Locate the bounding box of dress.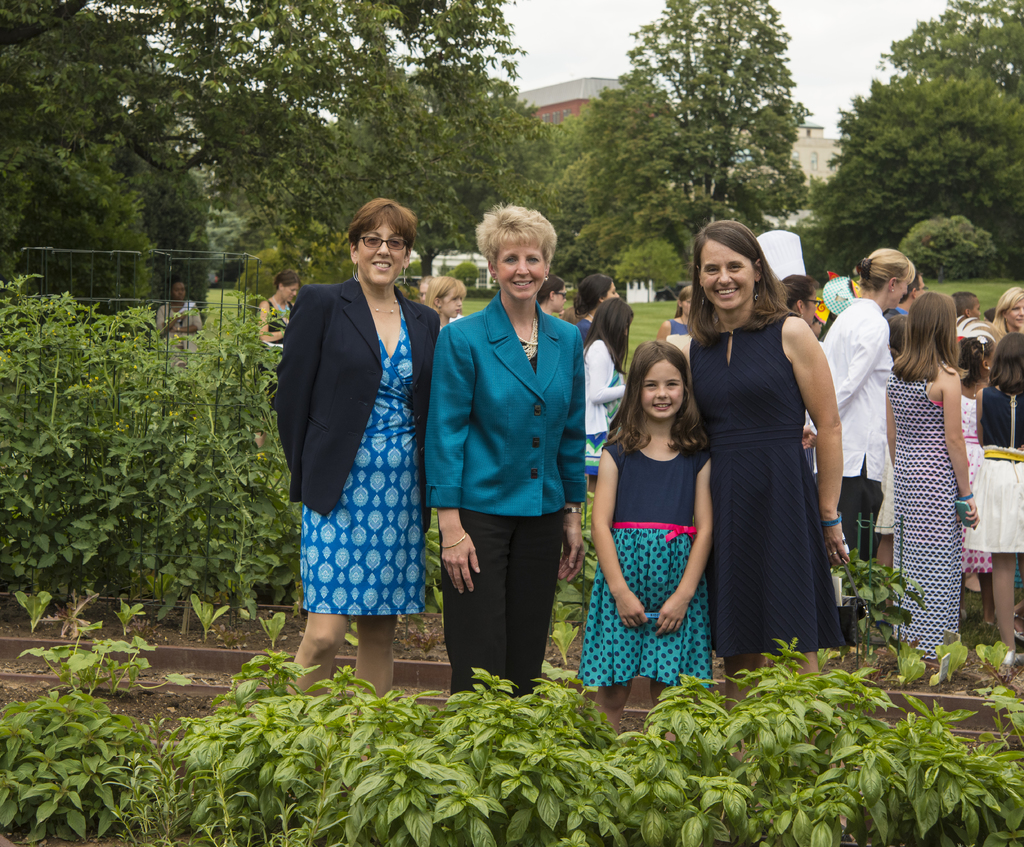
Bounding box: bbox=(689, 313, 848, 657).
